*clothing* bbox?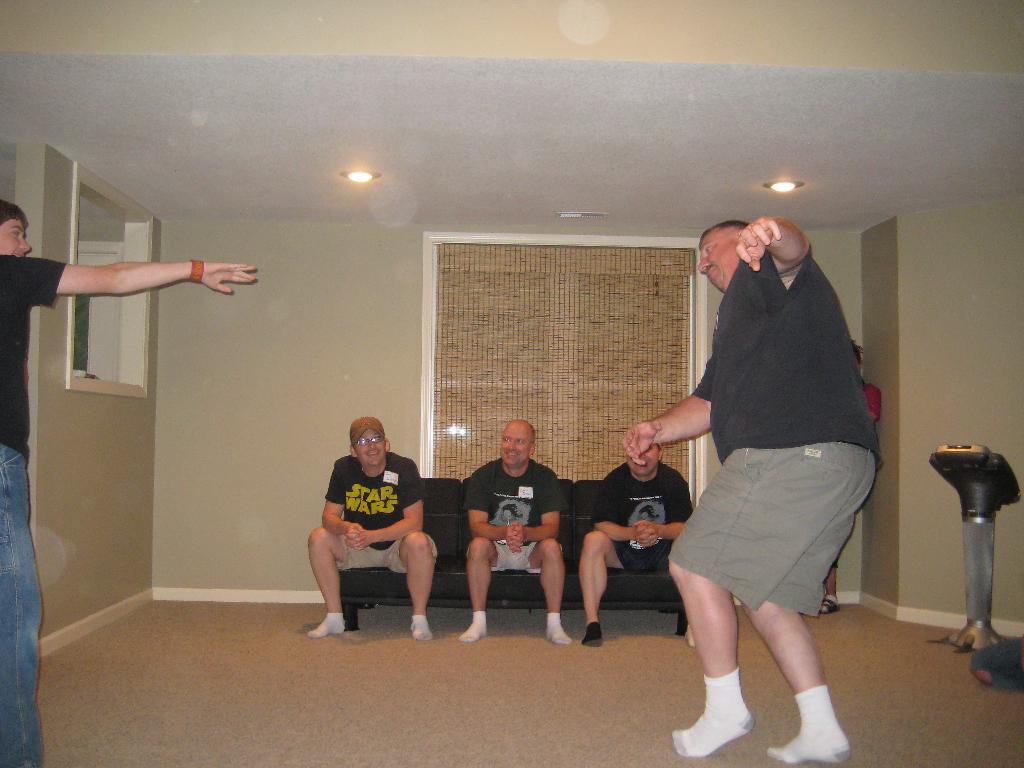
{"left": 335, "top": 528, "right": 440, "bottom": 573}
